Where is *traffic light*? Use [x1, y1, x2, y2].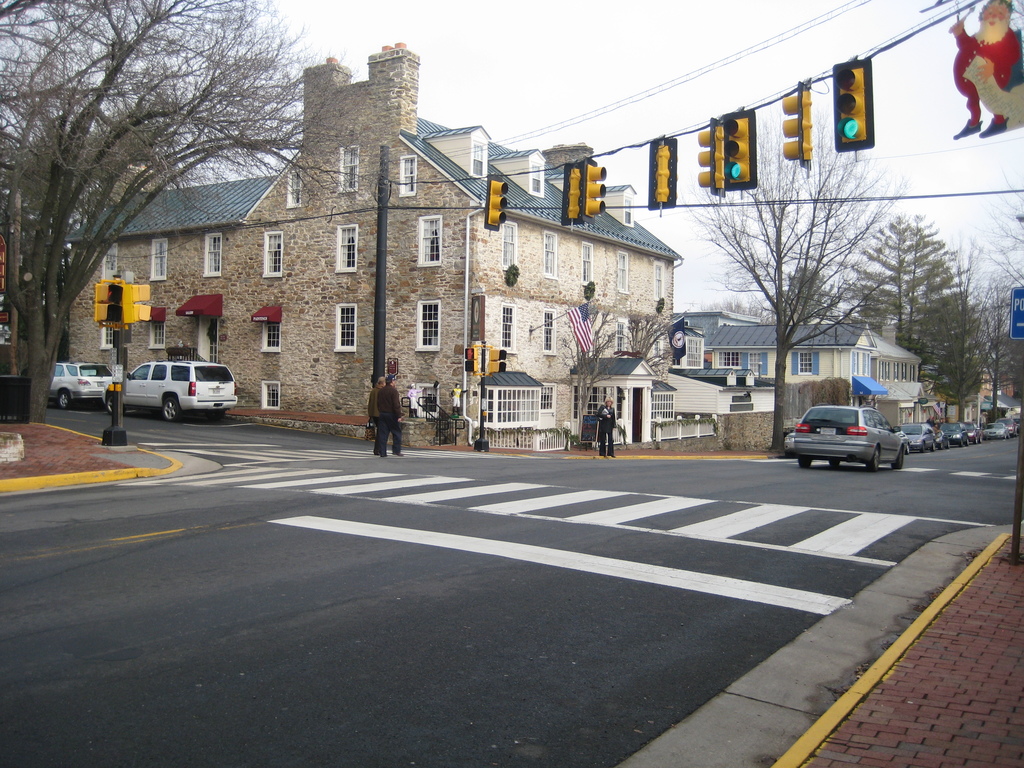
[831, 56, 874, 156].
